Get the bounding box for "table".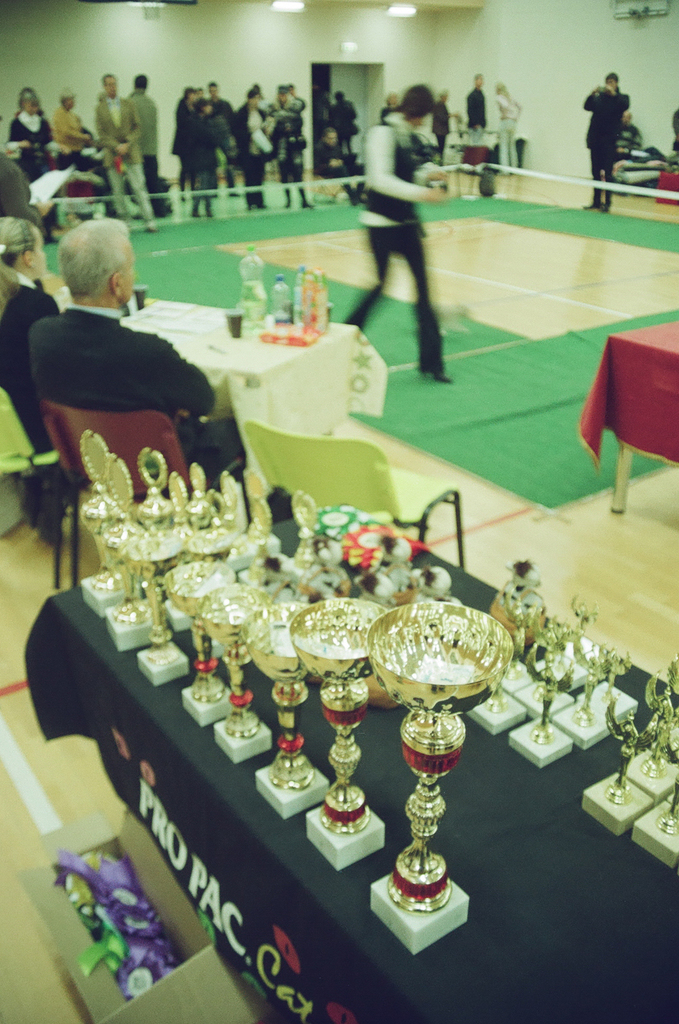
{"x1": 580, "y1": 316, "x2": 678, "y2": 518}.
